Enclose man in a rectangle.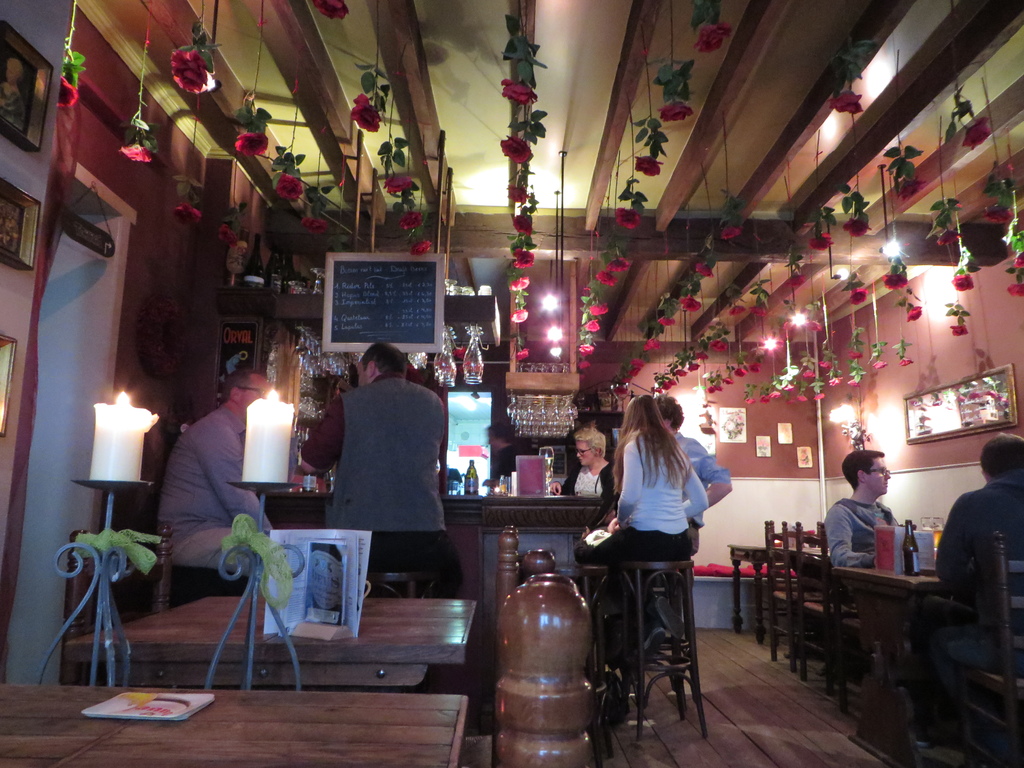
481/421/528/498.
